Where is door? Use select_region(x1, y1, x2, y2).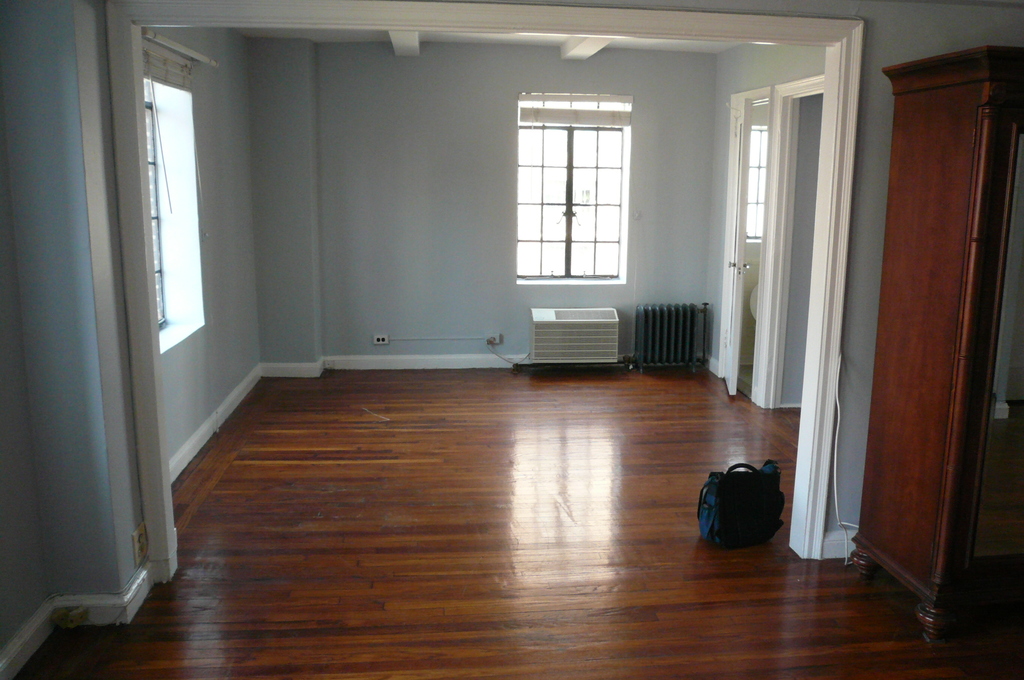
select_region(778, 101, 826, 398).
